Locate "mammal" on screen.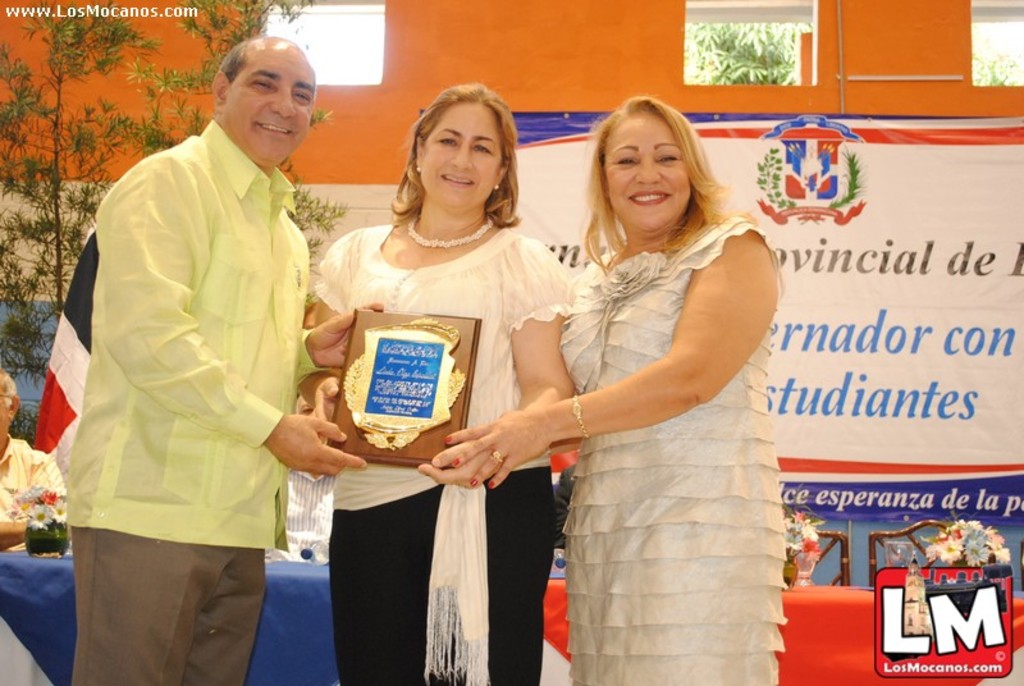
On screen at {"left": 278, "top": 385, "right": 353, "bottom": 568}.
